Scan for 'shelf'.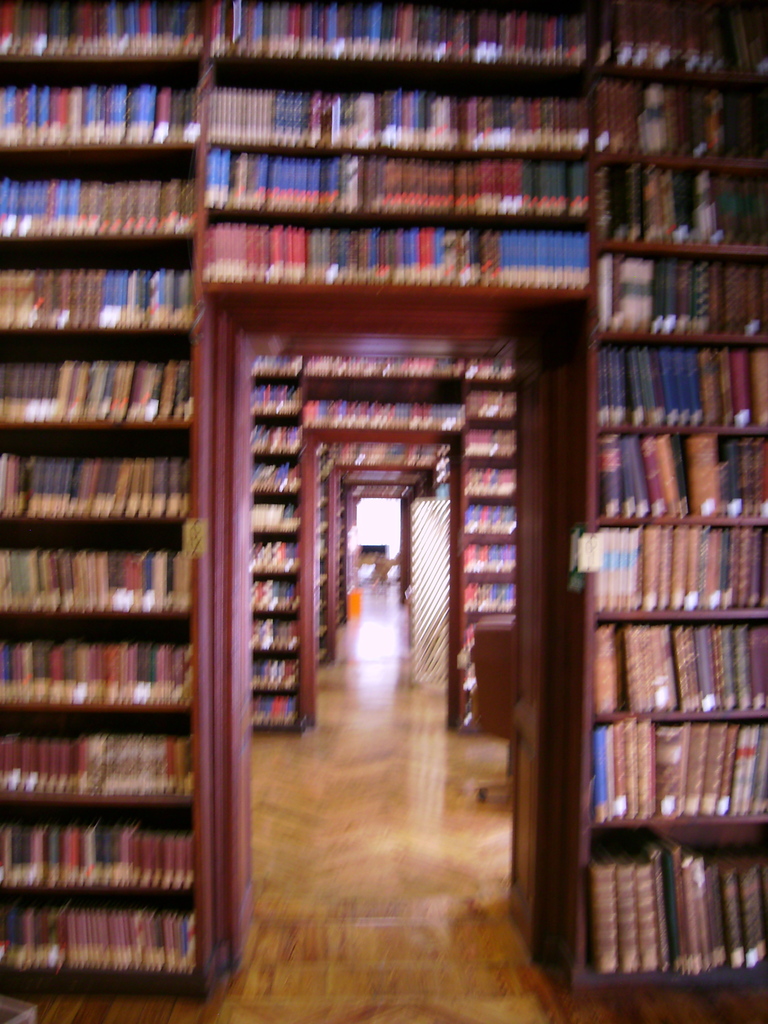
Scan result: 588:164:767:250.
